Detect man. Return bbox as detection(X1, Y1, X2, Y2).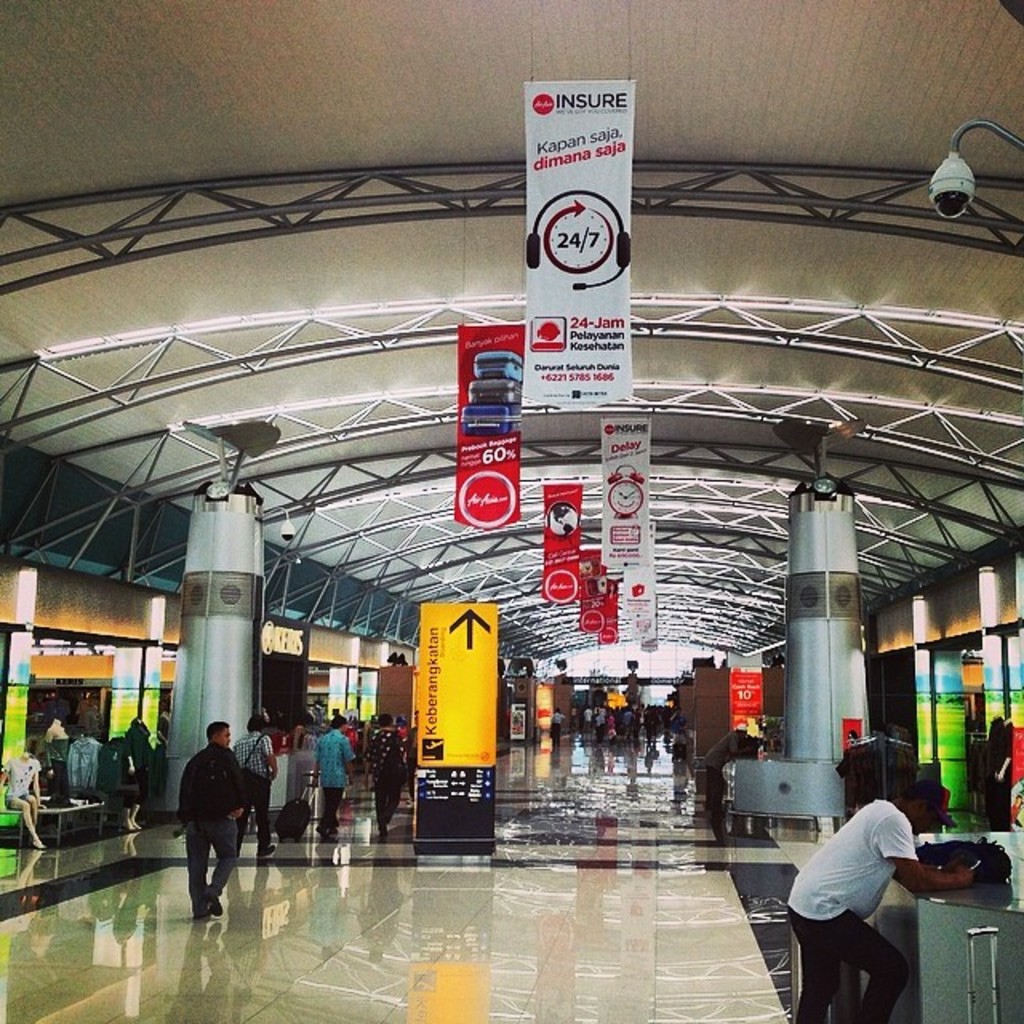
detection(162, 726, 245, 902).
